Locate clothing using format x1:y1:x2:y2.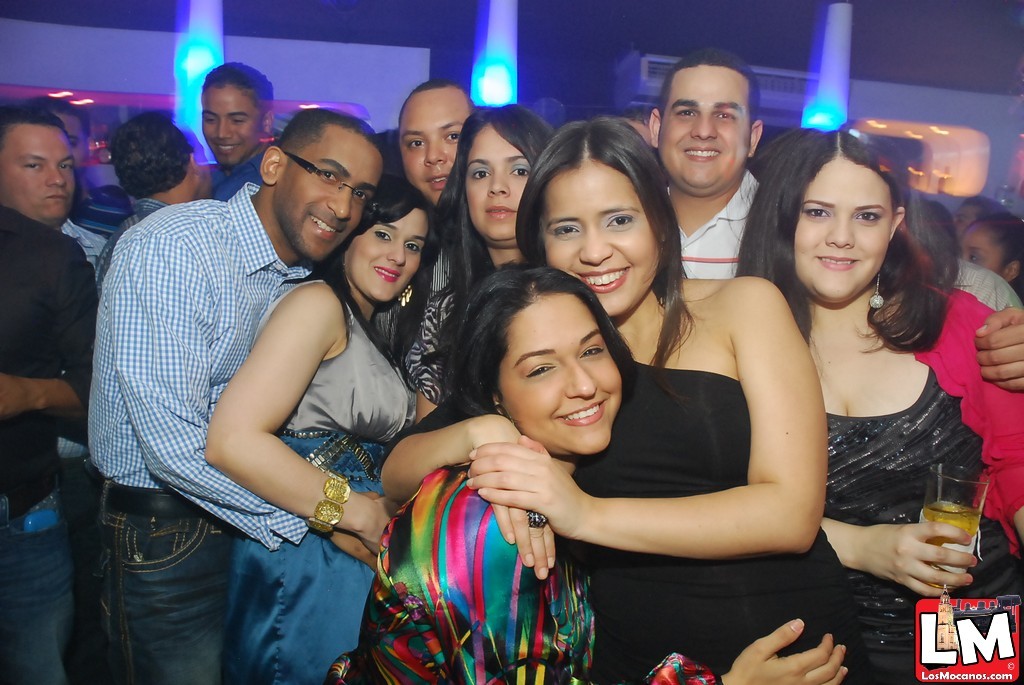
54:219:103:276.
